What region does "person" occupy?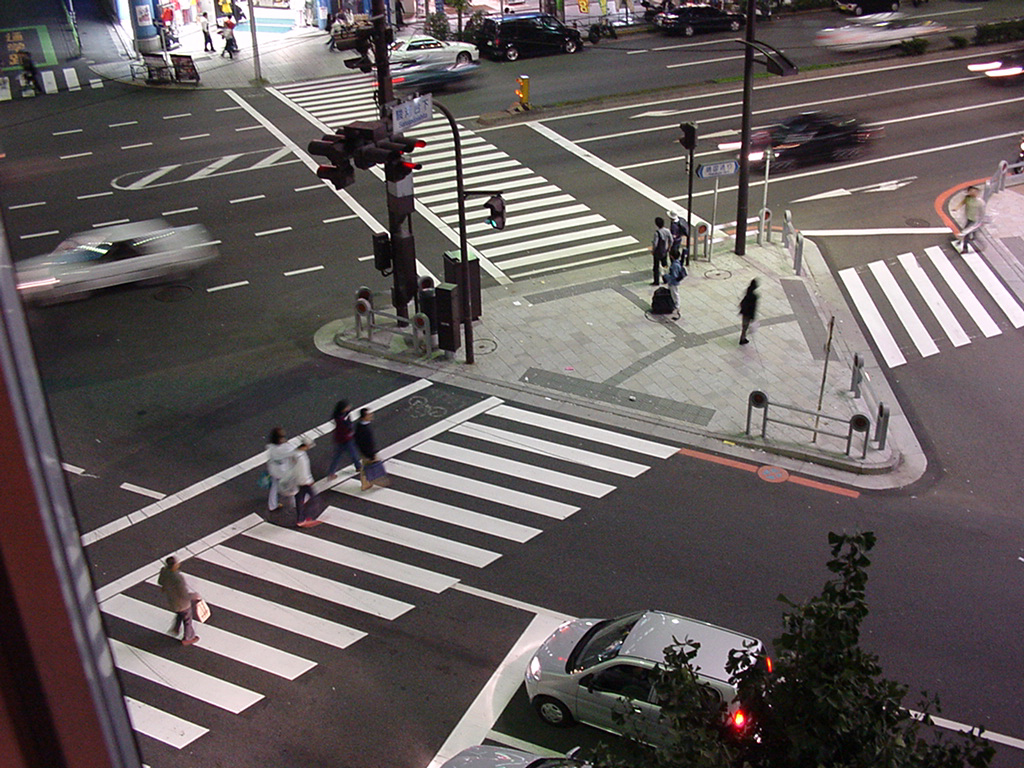
219,13,234,57.
